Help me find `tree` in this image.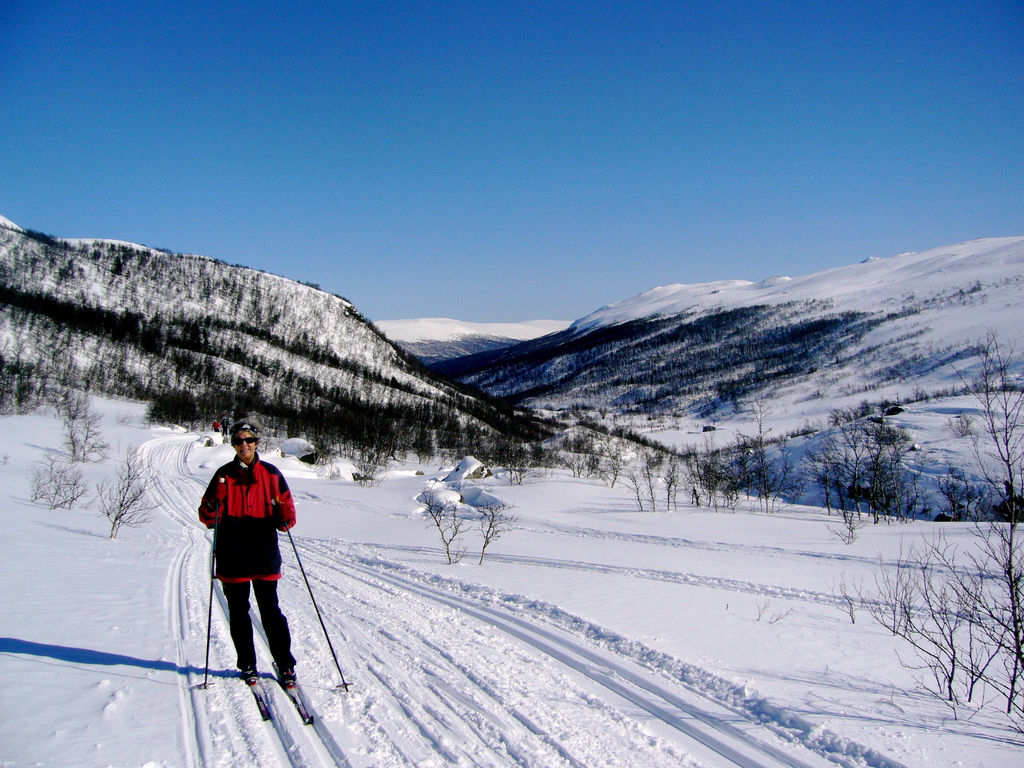
Found it: bbox(413, 490, 461, 557).
